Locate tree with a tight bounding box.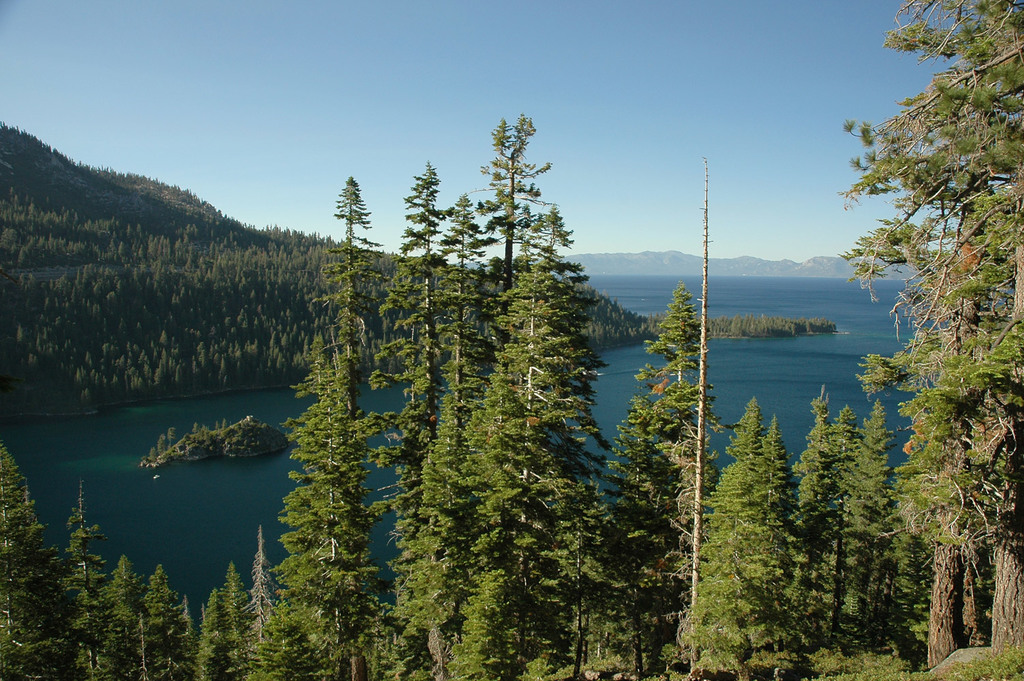
crop(451, 109, 551, 396).
